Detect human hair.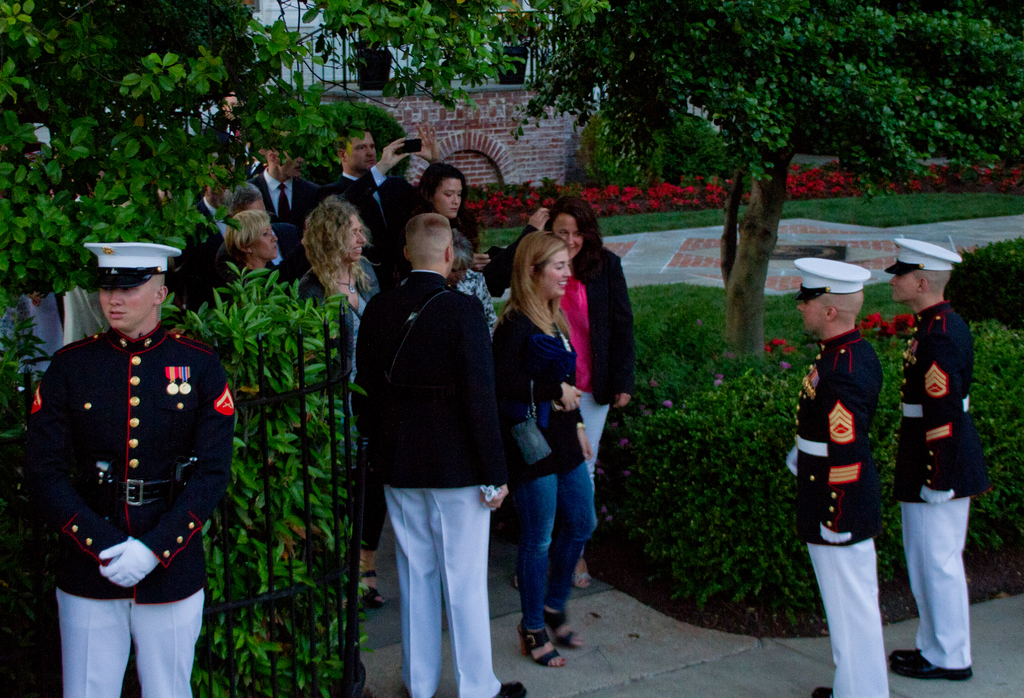
Detected at 340:126:372:156.
